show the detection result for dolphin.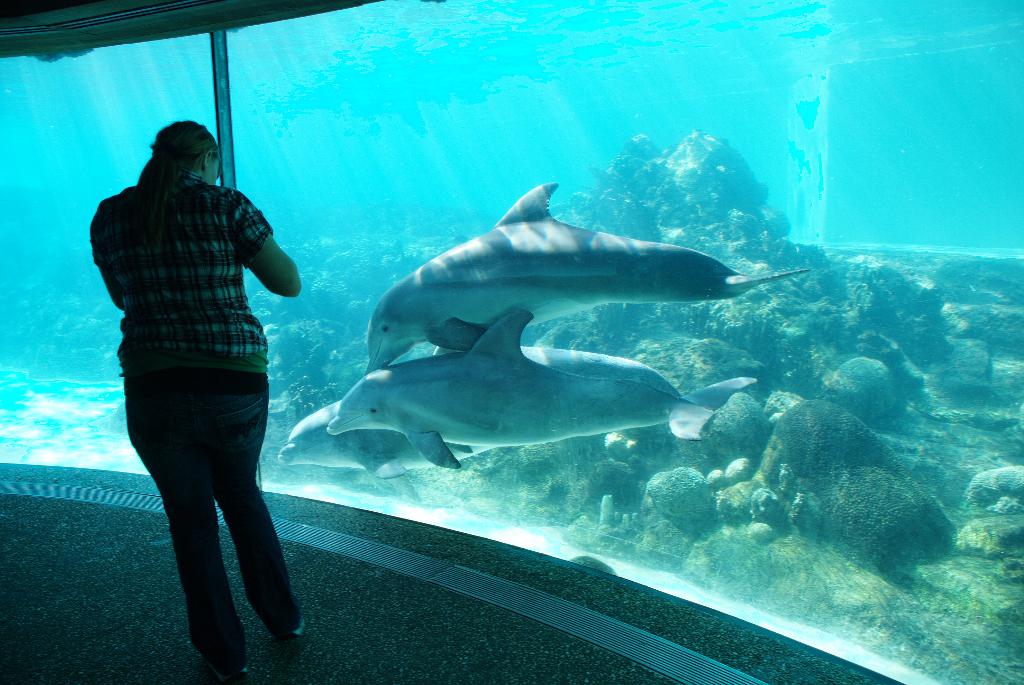
326:307:721:466.
